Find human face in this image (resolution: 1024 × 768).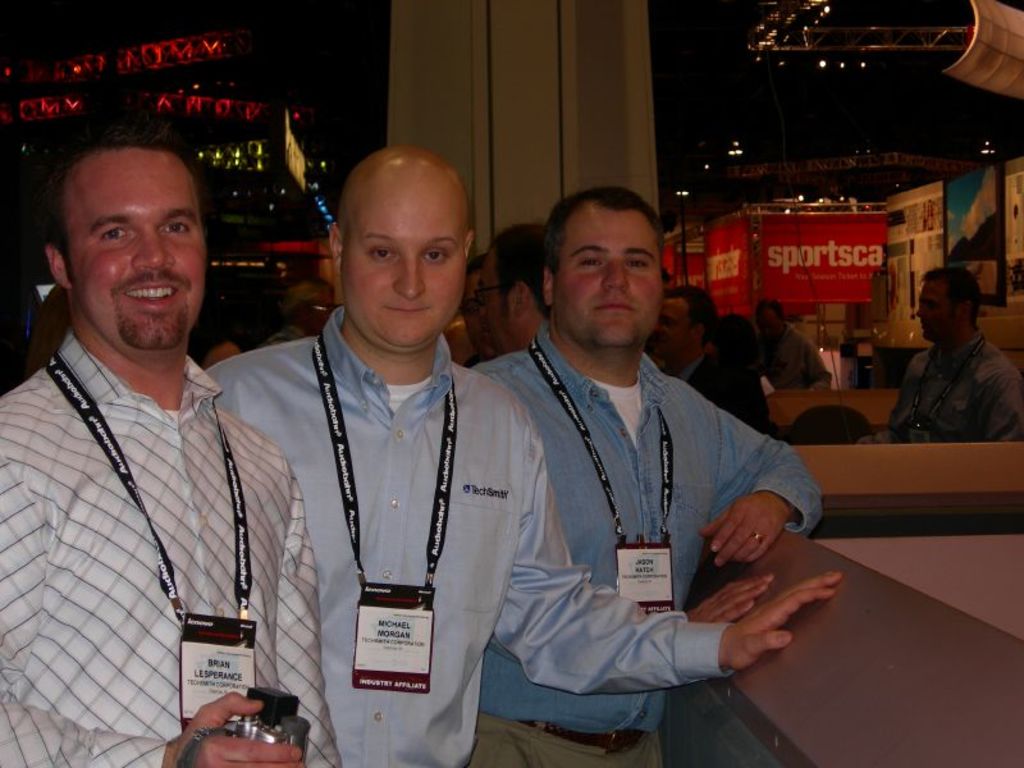
rect(340, 178, 465, 347).
